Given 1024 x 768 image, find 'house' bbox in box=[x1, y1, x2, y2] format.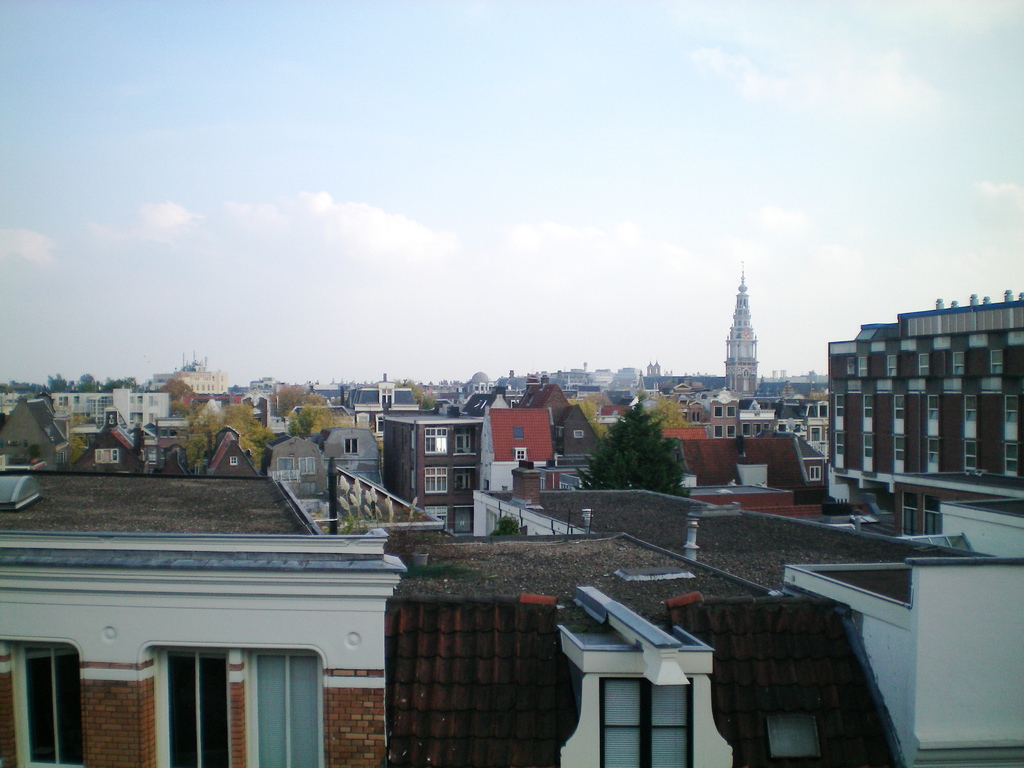
box=[276, 390, 321, 437].
